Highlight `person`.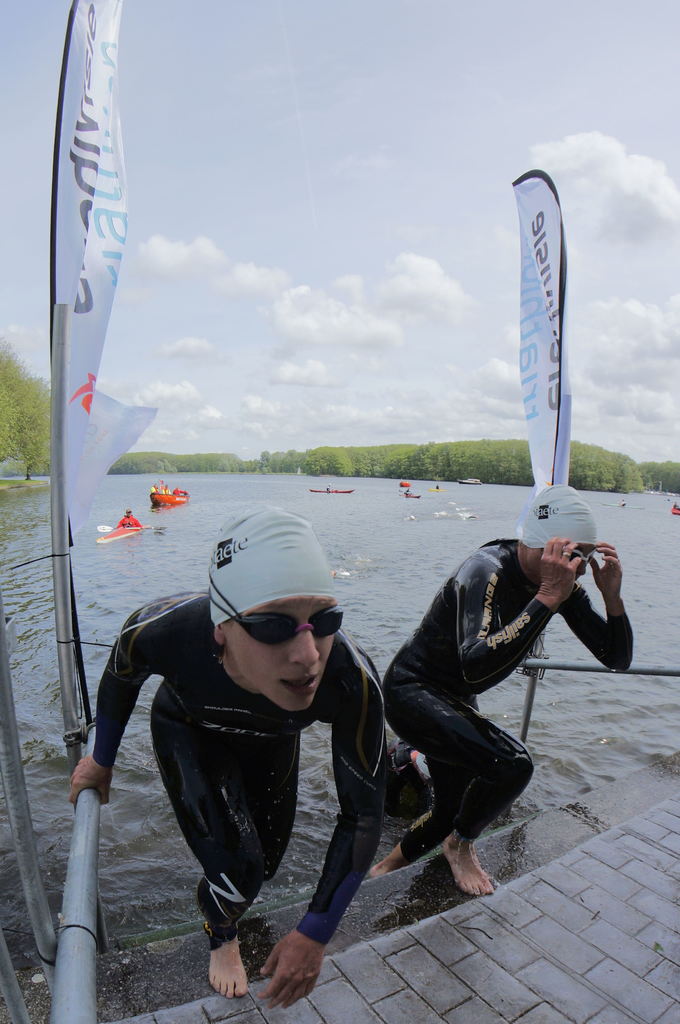
Highlighted region: select_region(72, 512, 400, 1021).
